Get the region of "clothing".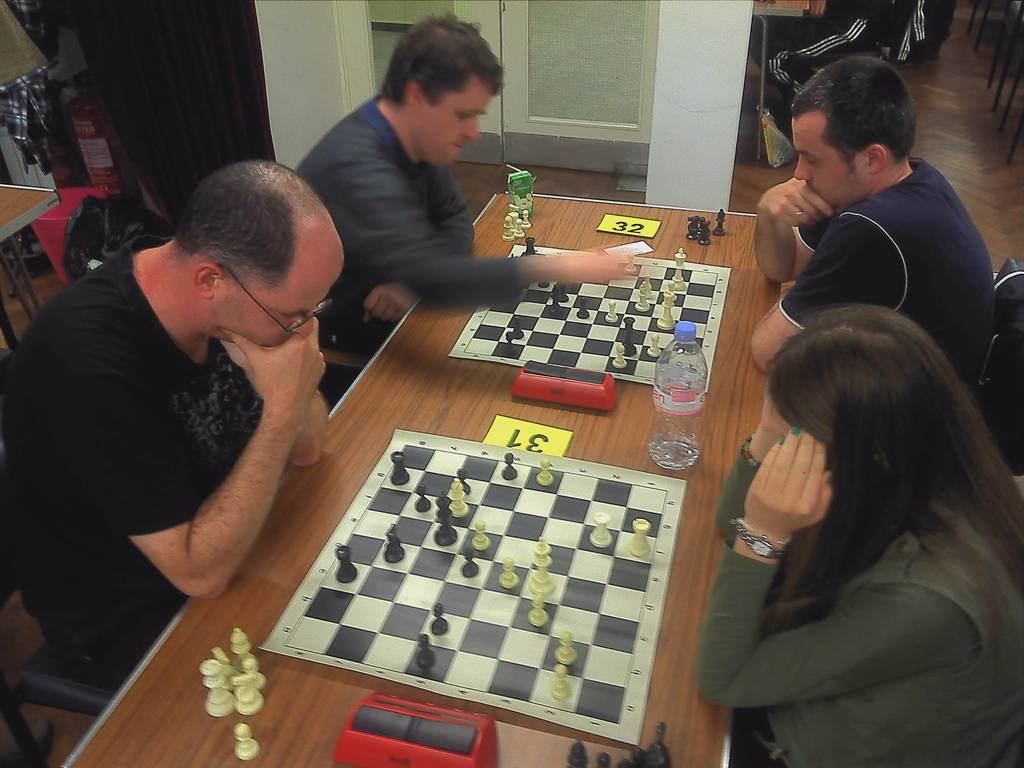
BBox(695, 431, 1023, 767).
